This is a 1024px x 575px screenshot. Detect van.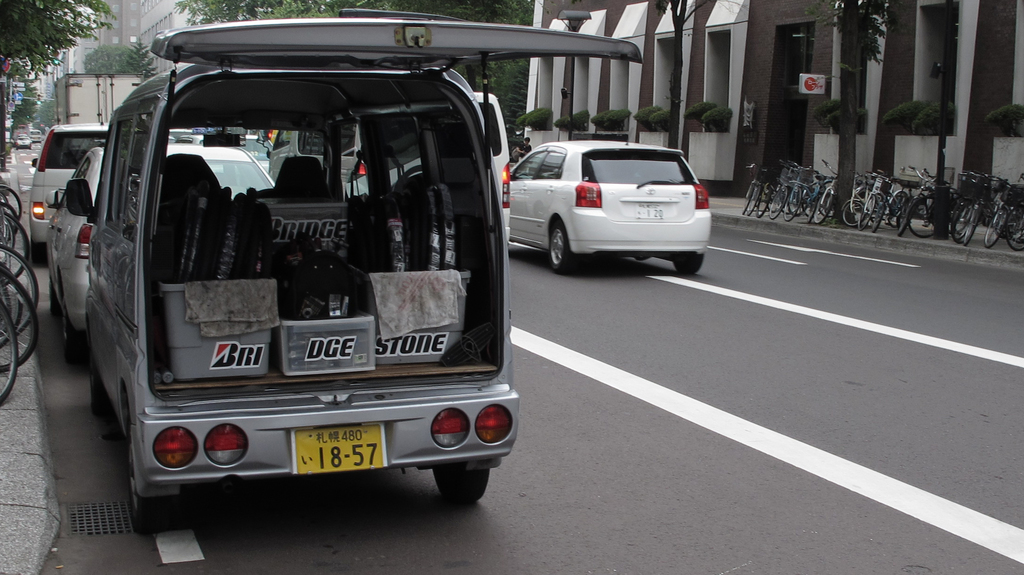
{"x1": 61, "y1": 4, "x2": 646, "y2": 538}.
